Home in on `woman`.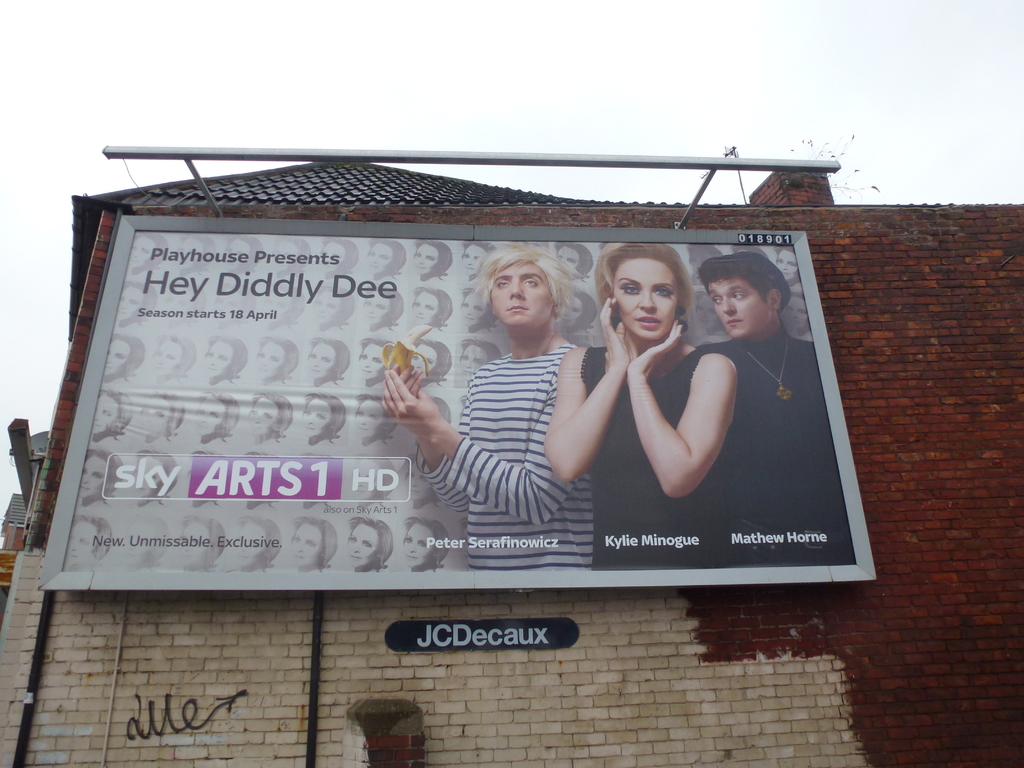
Homed in at 410 335 452 388.
